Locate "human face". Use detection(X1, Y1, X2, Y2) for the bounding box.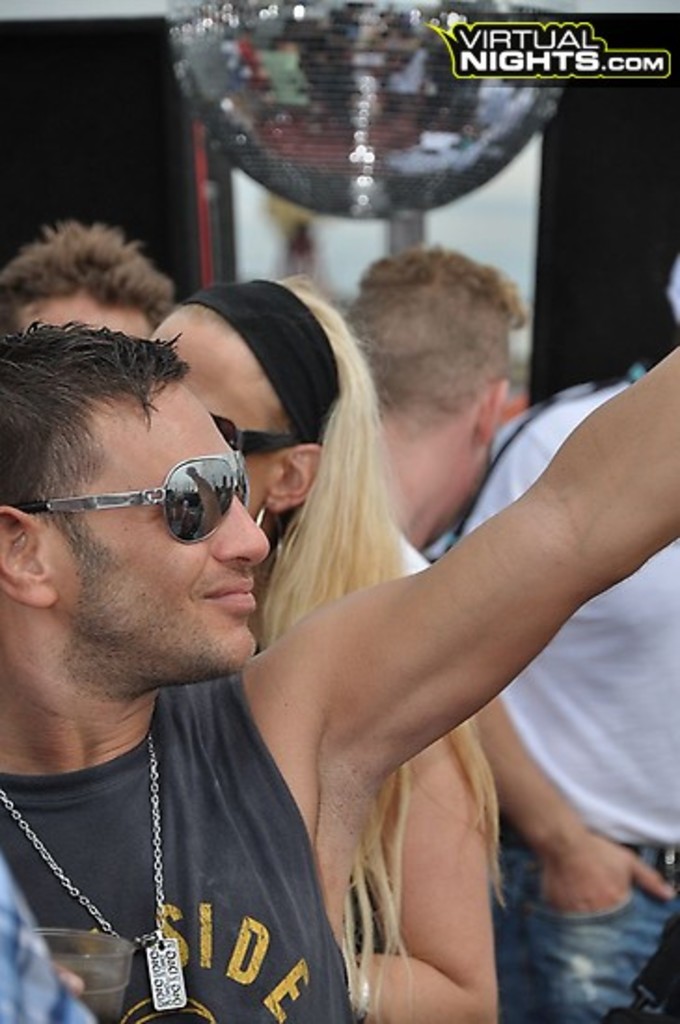
detection(39, 369, 261, 670).
